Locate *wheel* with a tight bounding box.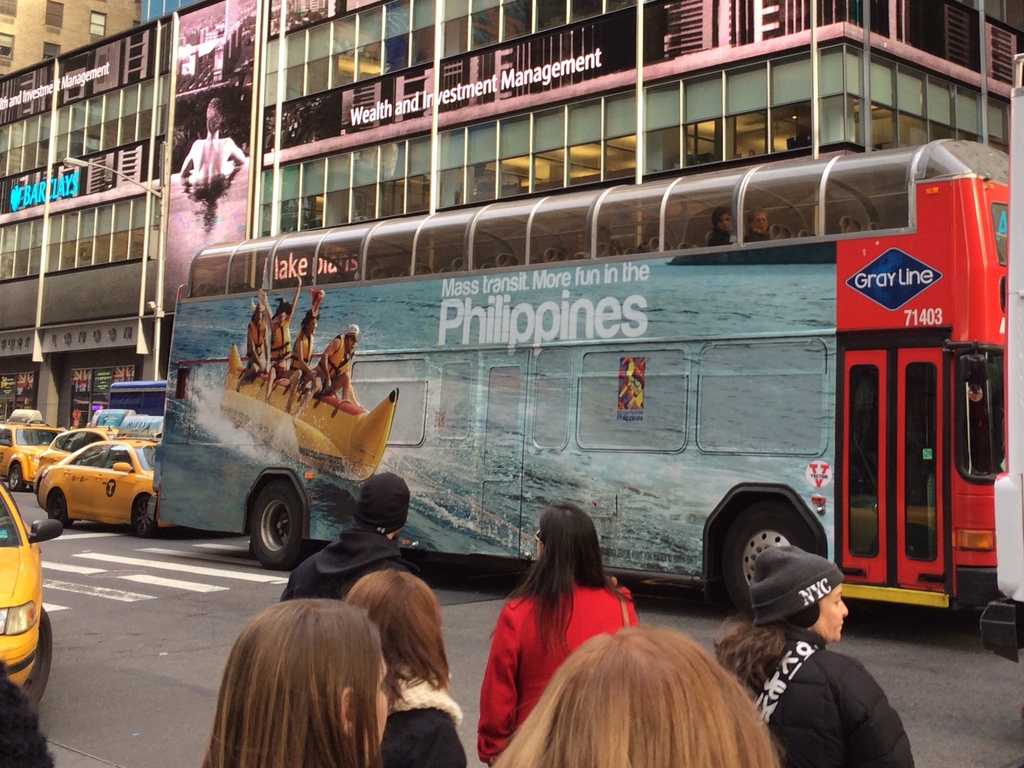
l=253, t=481, r=307, b=562.
